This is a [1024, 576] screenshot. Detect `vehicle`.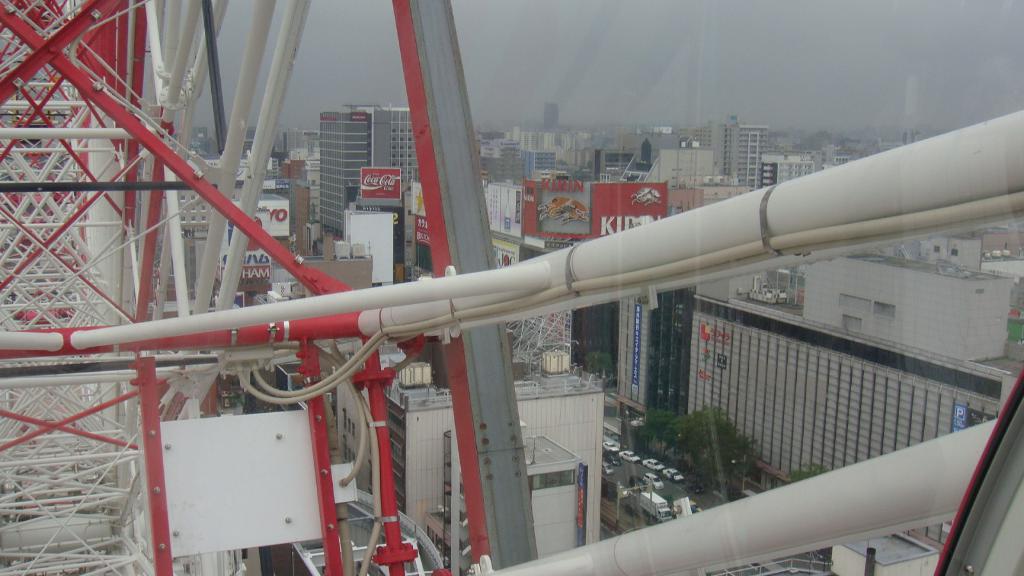
[left=663, top=468, right=685, bottom=484].
